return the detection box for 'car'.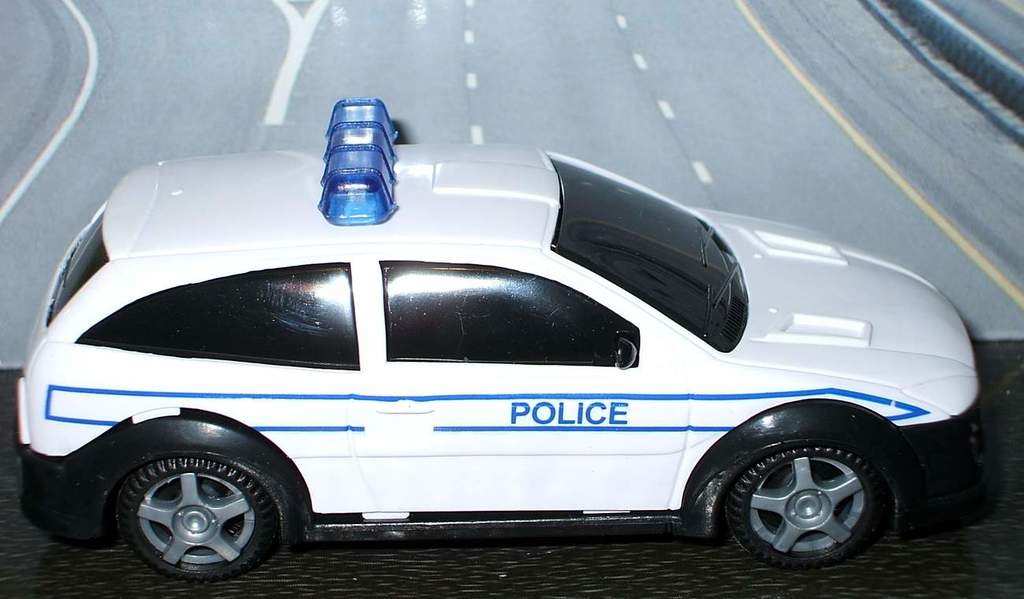
(13, 95, 985, 586).
